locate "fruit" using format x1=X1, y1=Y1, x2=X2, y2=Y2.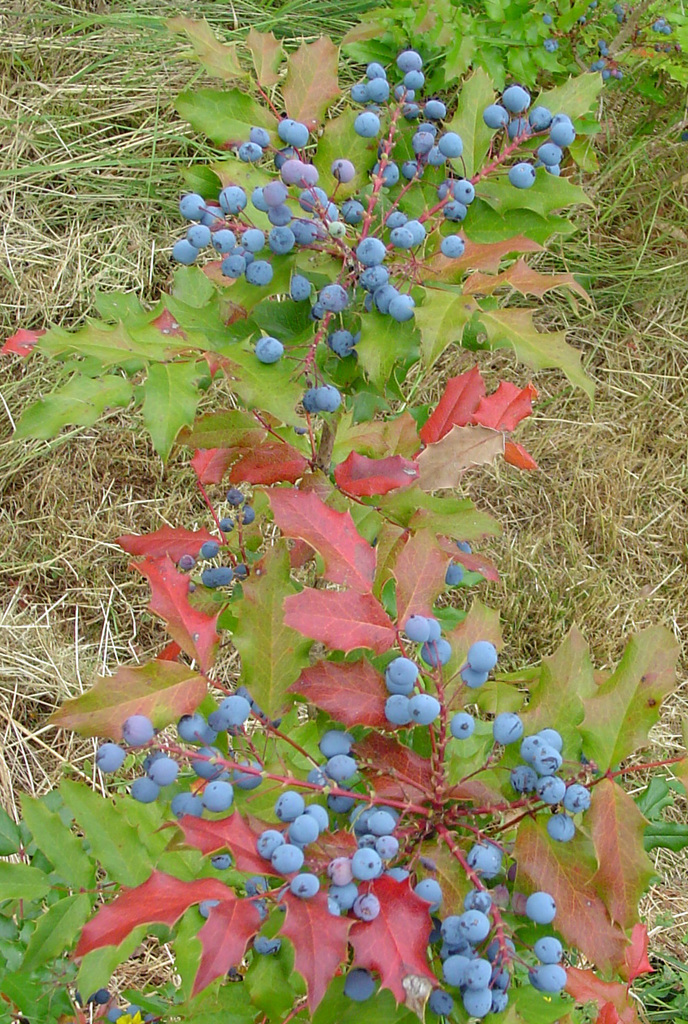
x1=444, y1=205, x2=468, y2=225.
